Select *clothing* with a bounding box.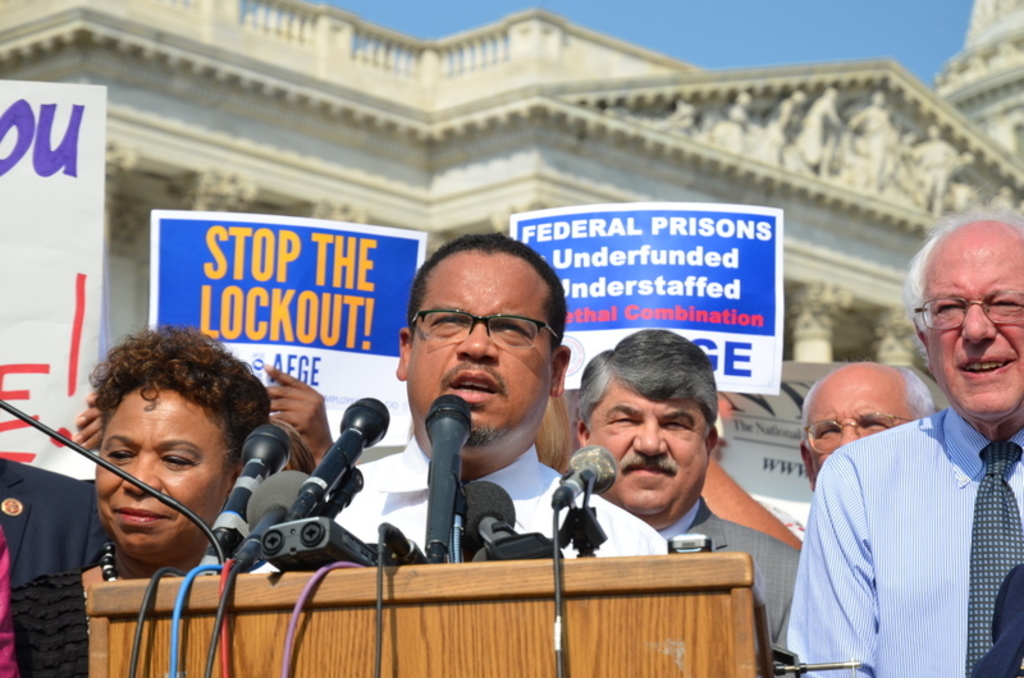
251,435,669,571.
